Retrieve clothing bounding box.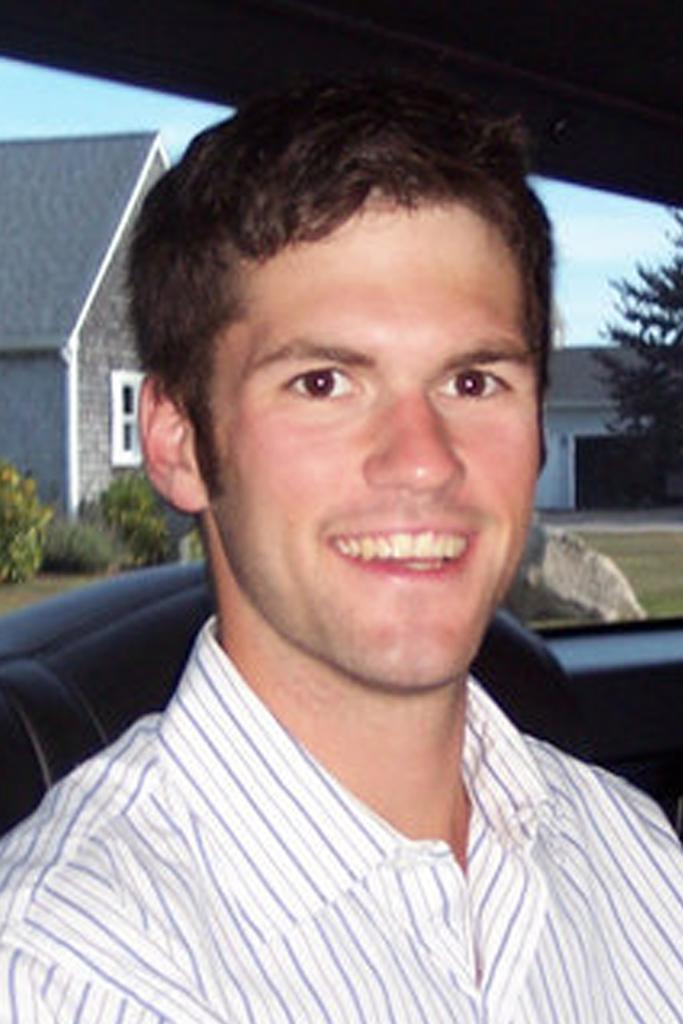
Bounding box: bbox=[0, 602, 682, 1021].
